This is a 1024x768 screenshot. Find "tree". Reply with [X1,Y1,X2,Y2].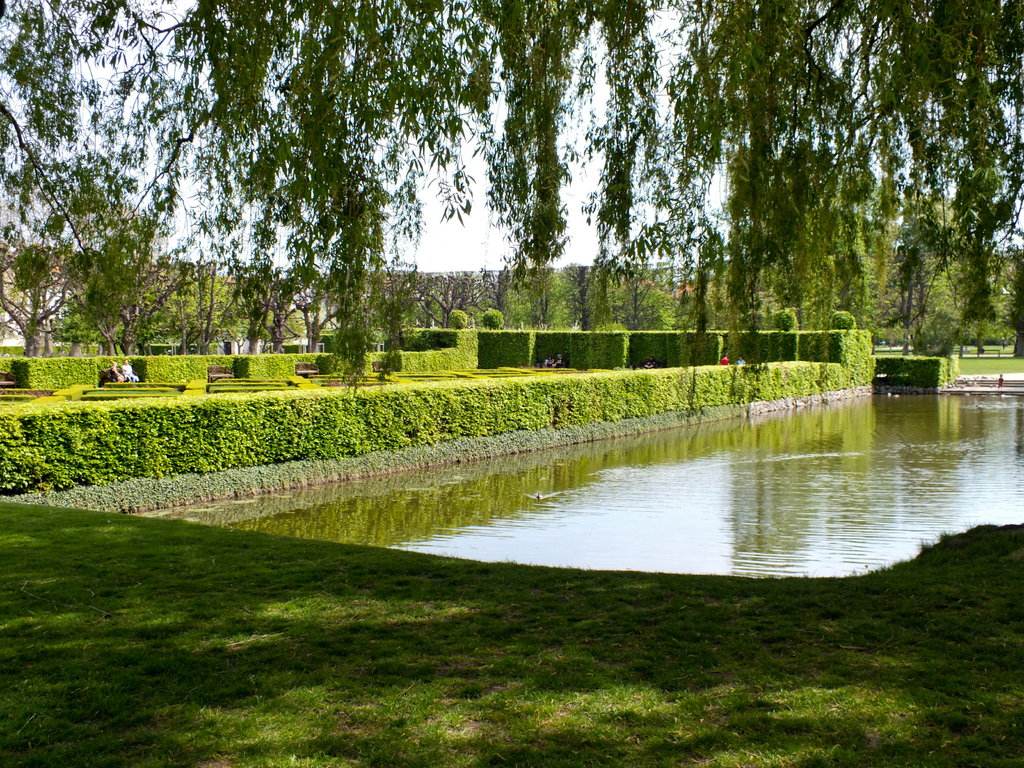
[408,267,467,332].
